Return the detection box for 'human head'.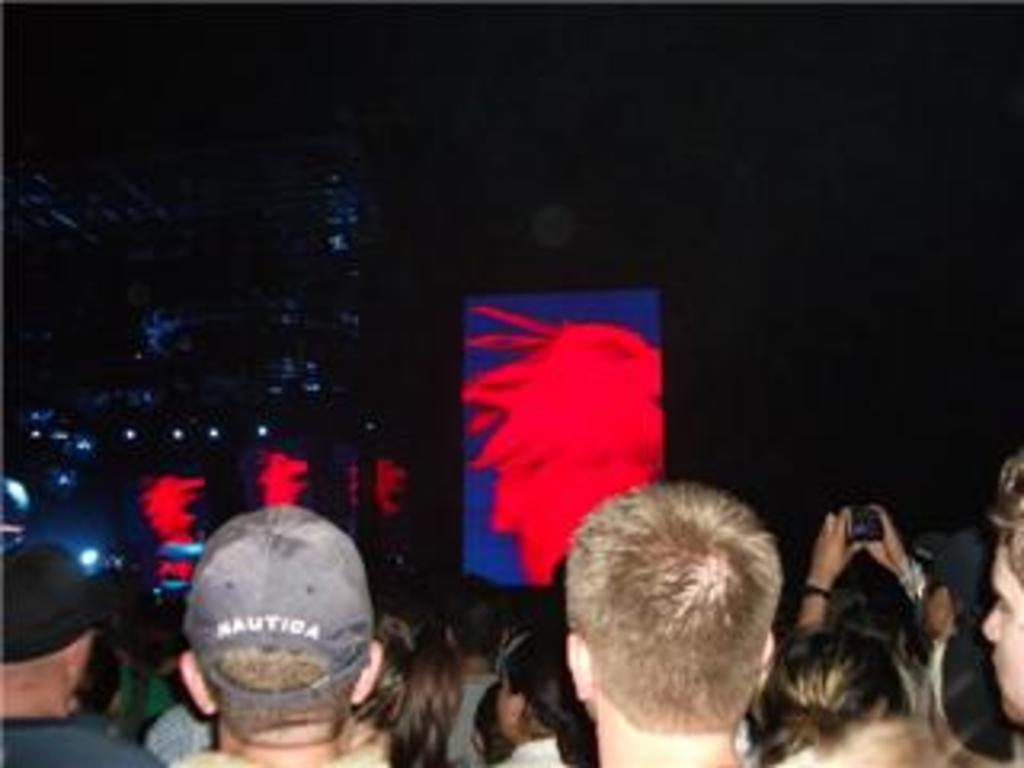
region(0, 541, 109, 720).
